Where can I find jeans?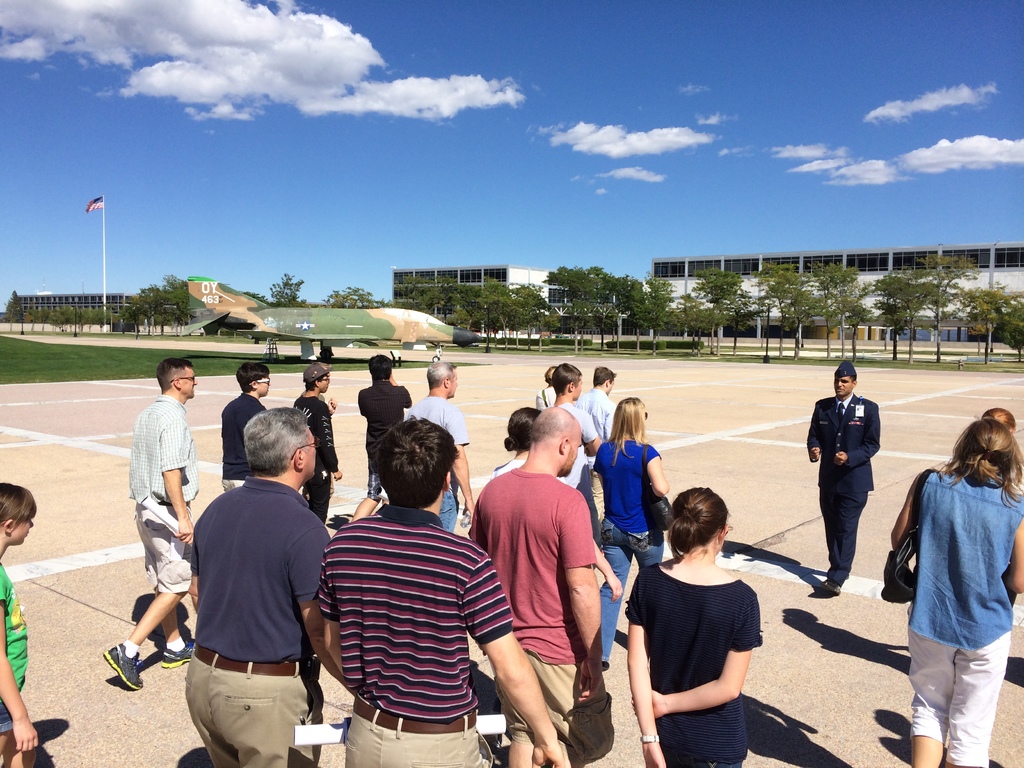
You can find it at x1=136, y1=515, x2=196, y2=596.
